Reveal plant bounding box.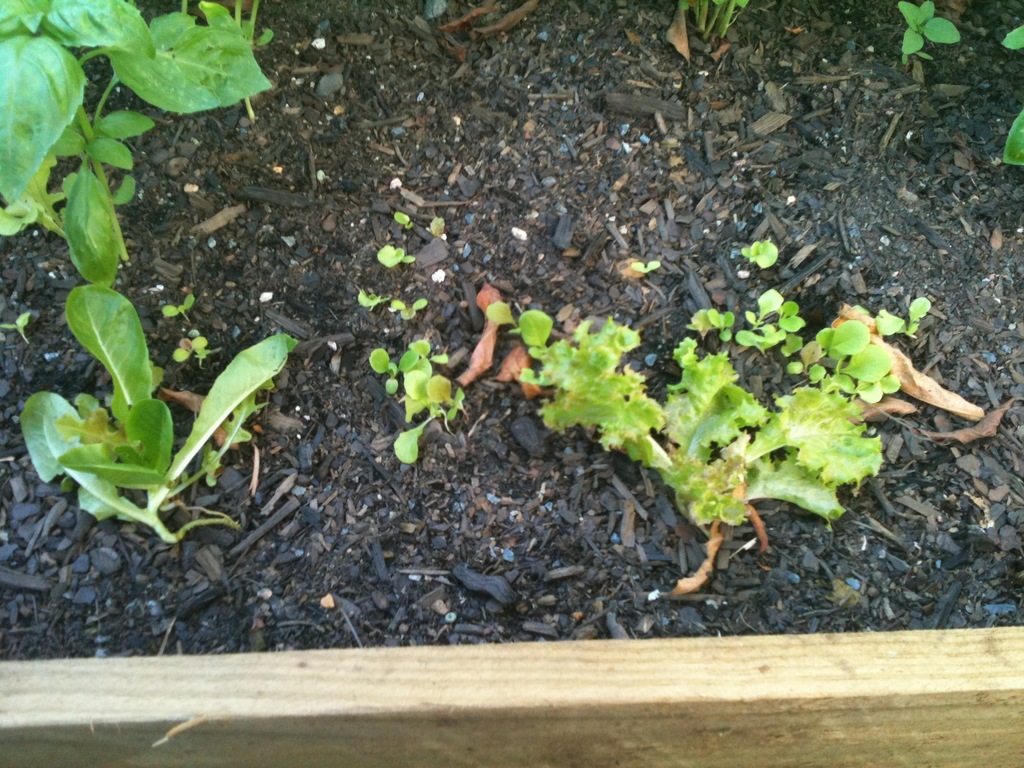
Revealed: <region>353, 283, 391, 312</region>.
